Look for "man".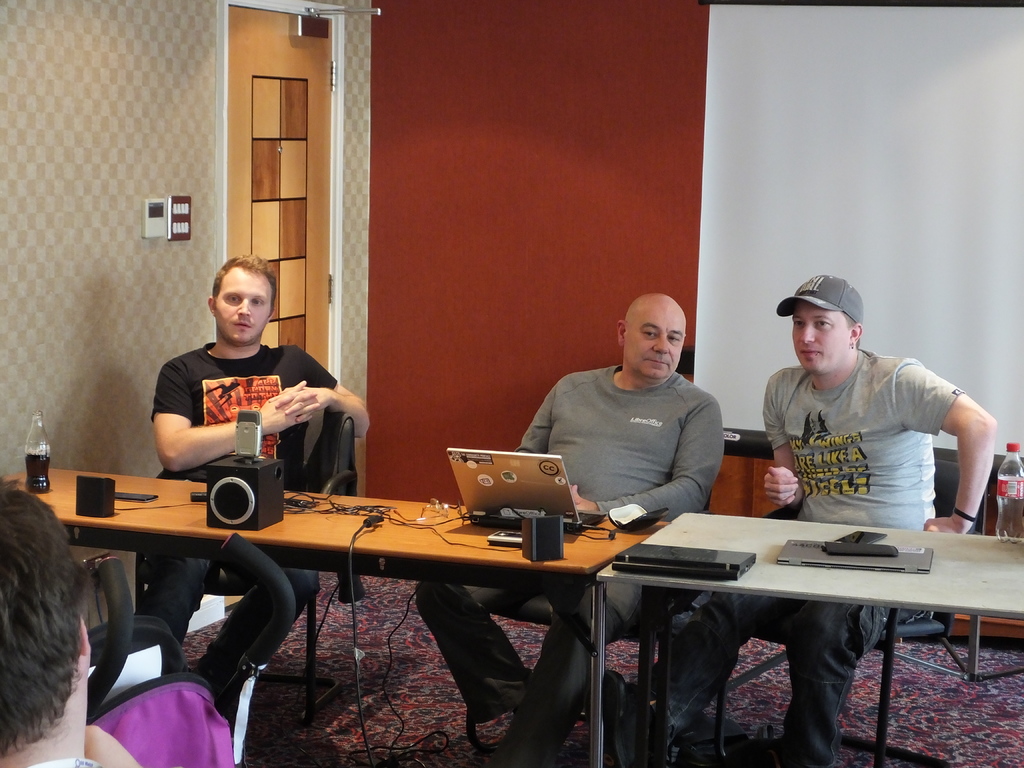
Found: Rect(510, 294, 755, 540).
